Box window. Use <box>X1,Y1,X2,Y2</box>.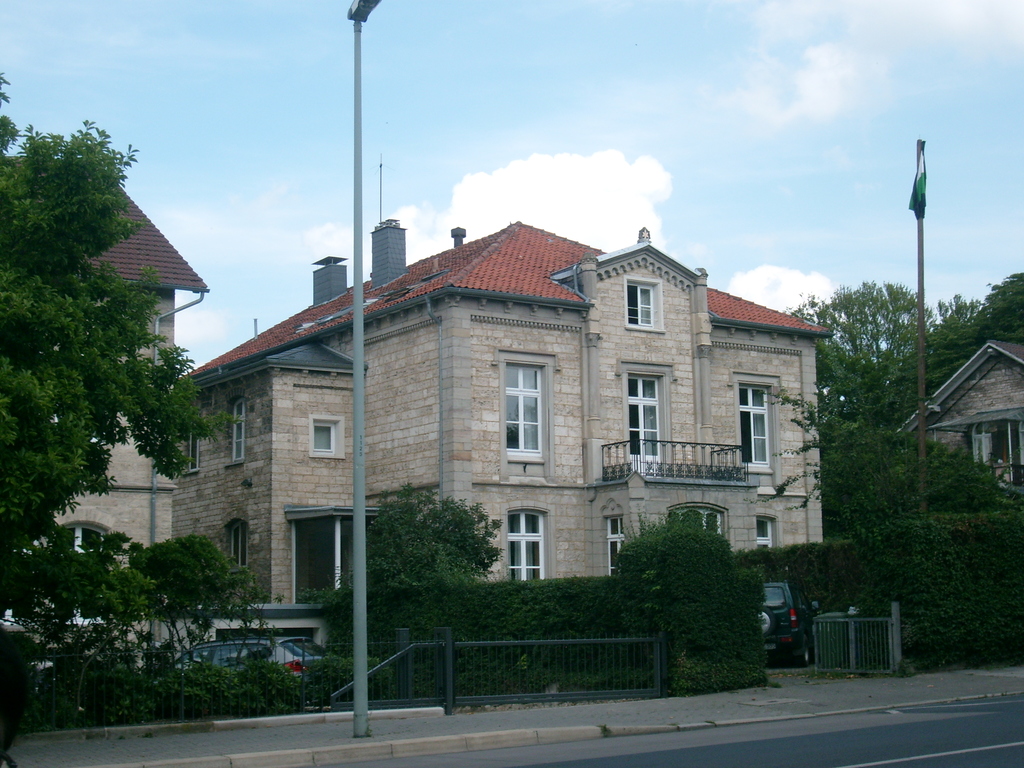
<box>597,515,630,577</box>.
